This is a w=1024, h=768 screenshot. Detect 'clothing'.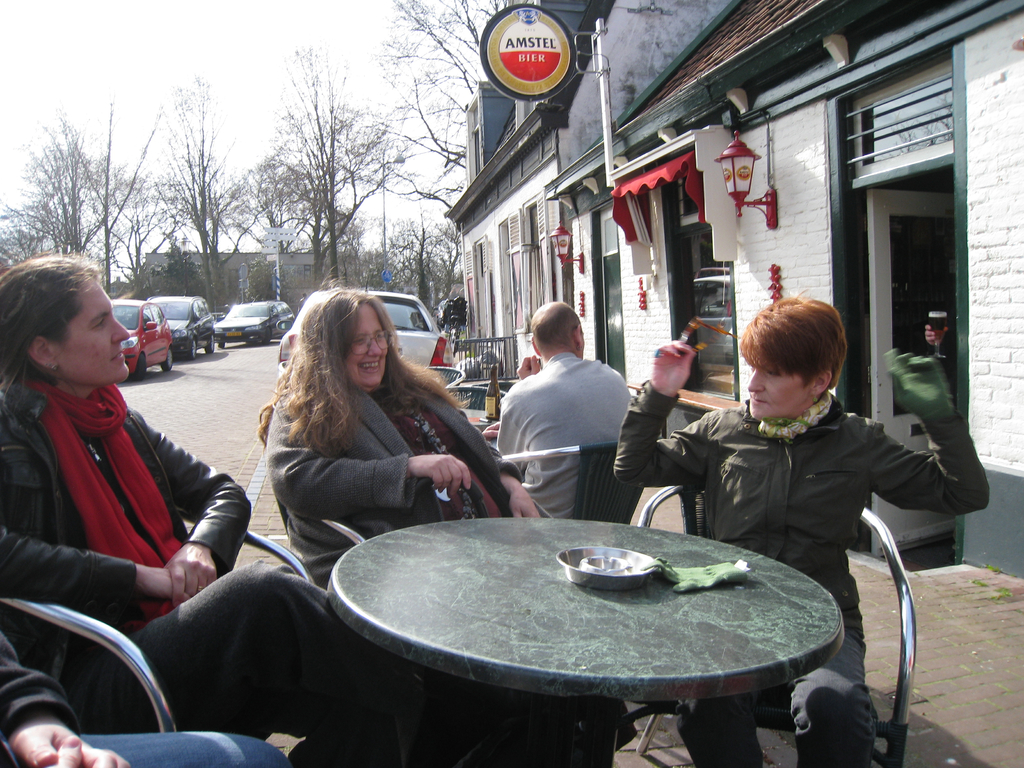
detection(269, 367, 530, 586).
